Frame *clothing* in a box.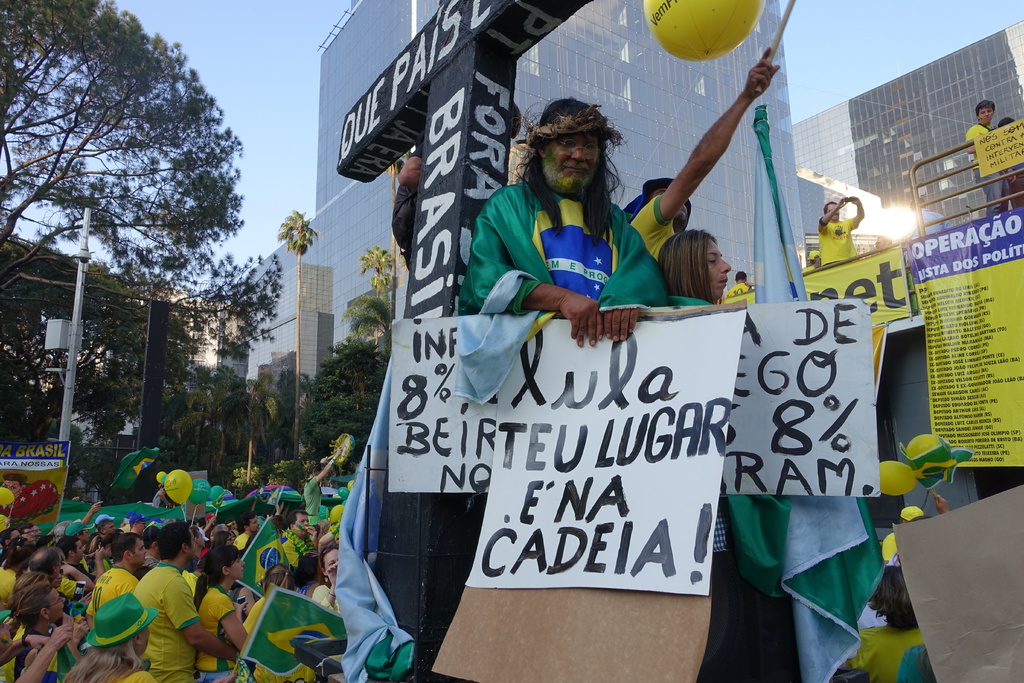
BBox(723, 283, 755, 298).
